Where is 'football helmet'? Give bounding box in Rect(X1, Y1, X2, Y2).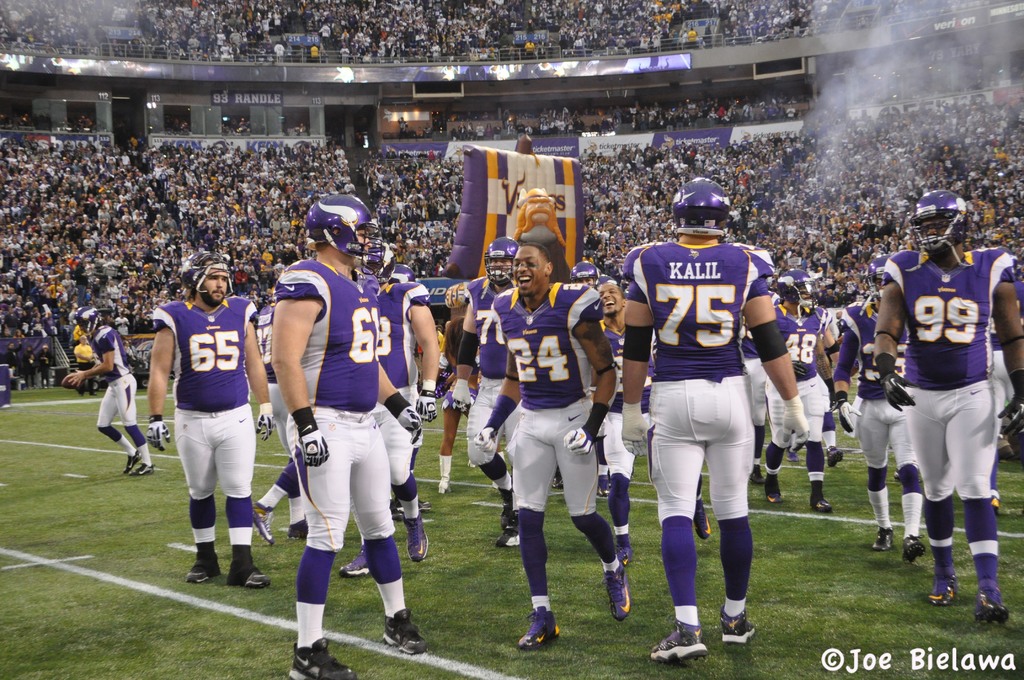
Rect(72, 302, 99, 335).
